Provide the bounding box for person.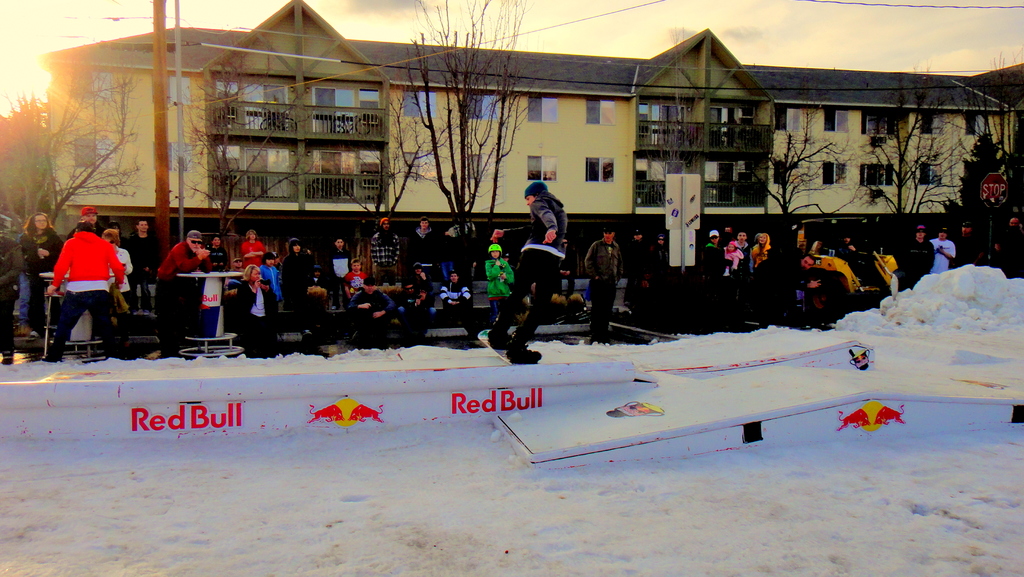
<region>736, 229, 751, 268</region>.
